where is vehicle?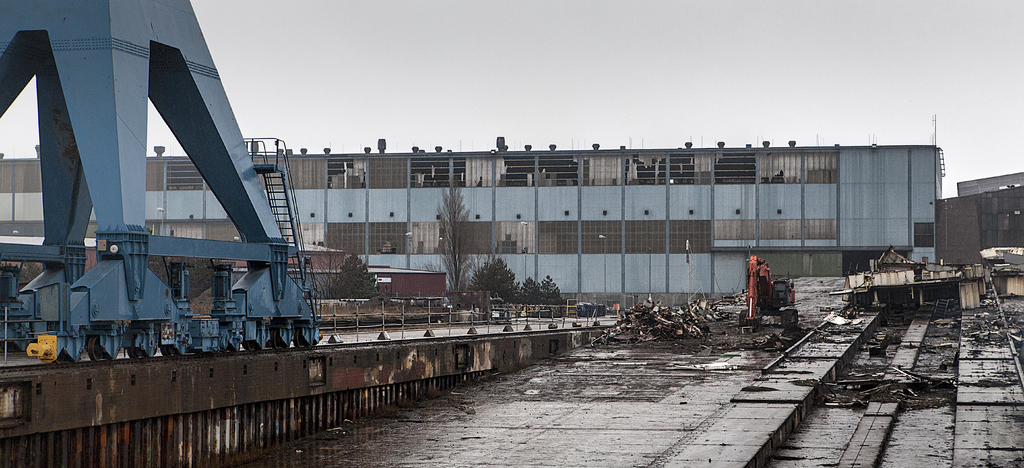
box=[740, 257, 797, 337].
